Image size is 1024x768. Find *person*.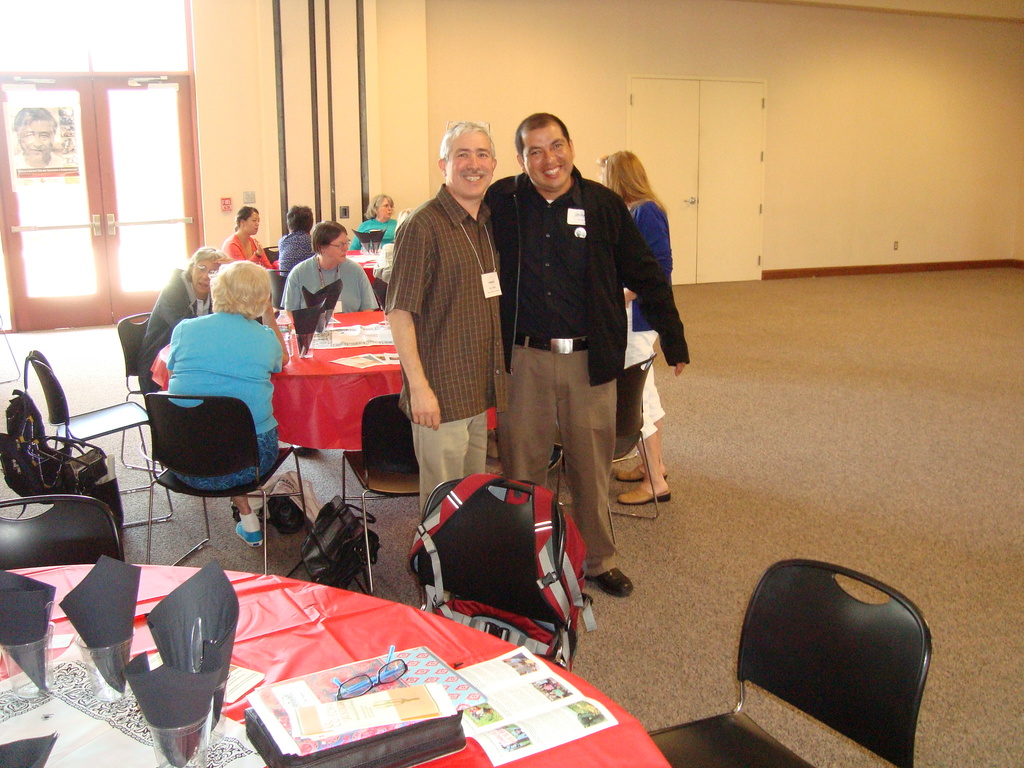
<box>10,106,65,166</box>.
